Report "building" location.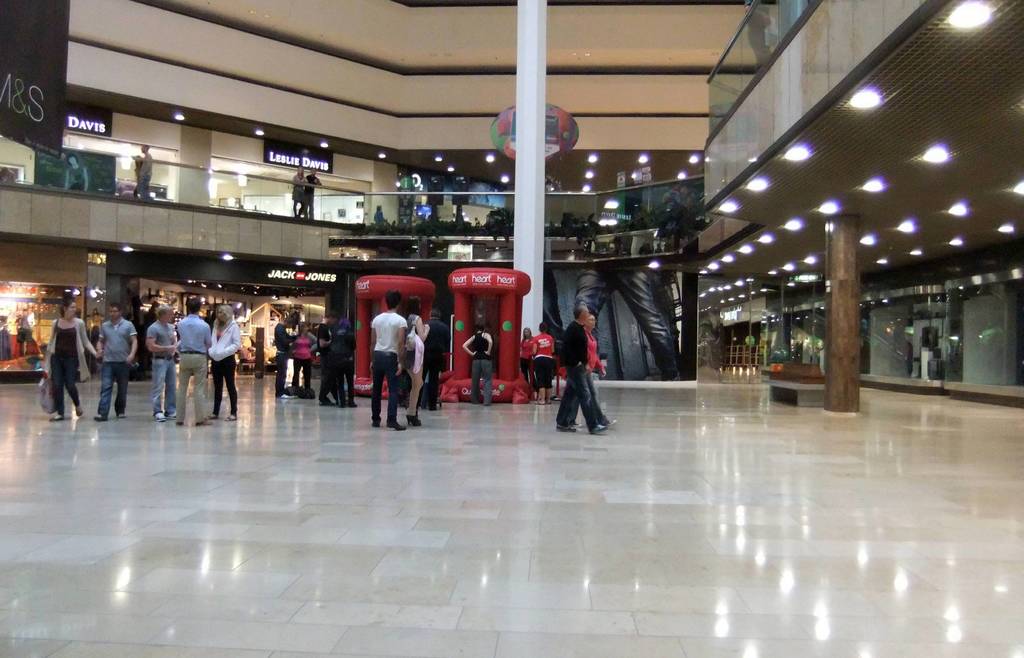
Report: select_region(0, 0, 1023, 657).
